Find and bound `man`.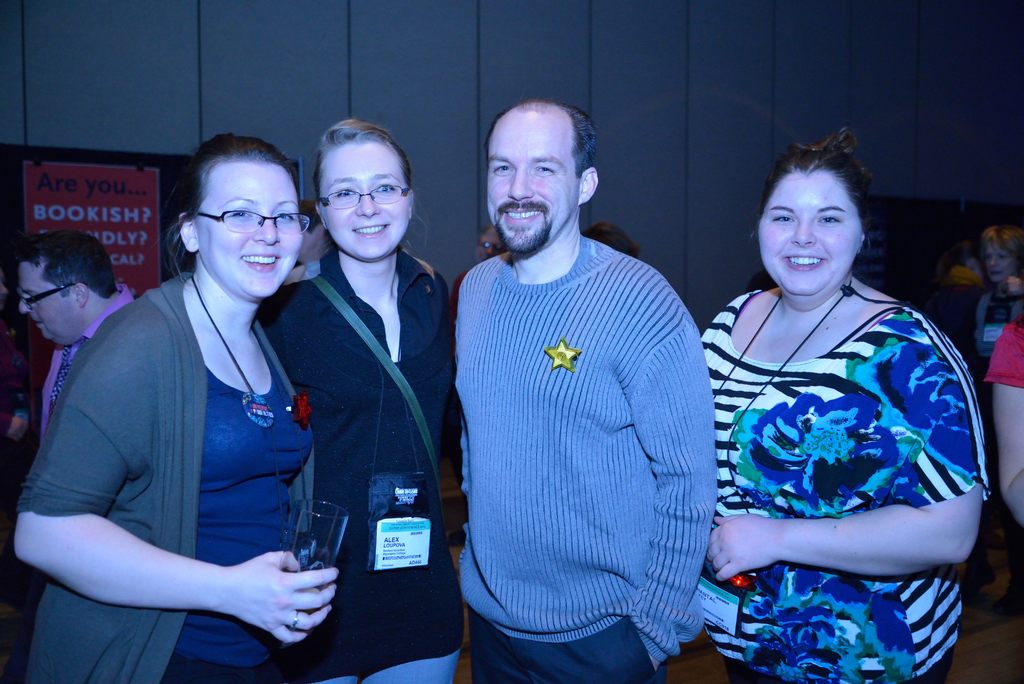
Bound: pyautogui.locateOnScreen(16, 229, 134, 444).
